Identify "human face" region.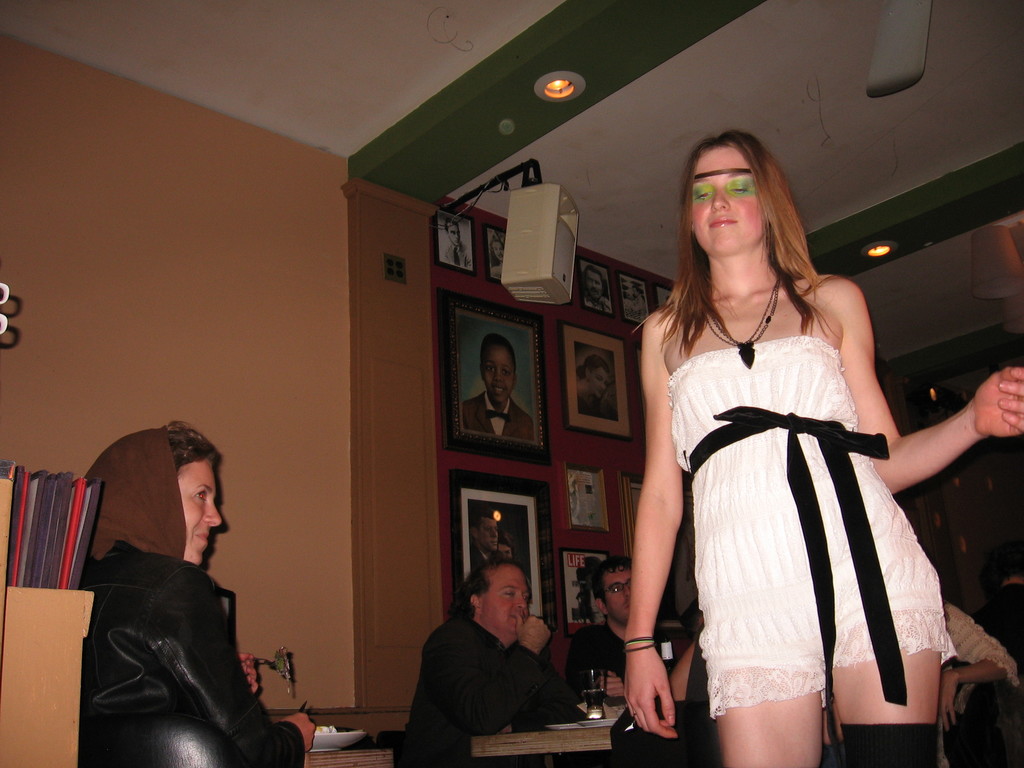
Region: (x1=479, y1=346, x2=514, y2=404).
